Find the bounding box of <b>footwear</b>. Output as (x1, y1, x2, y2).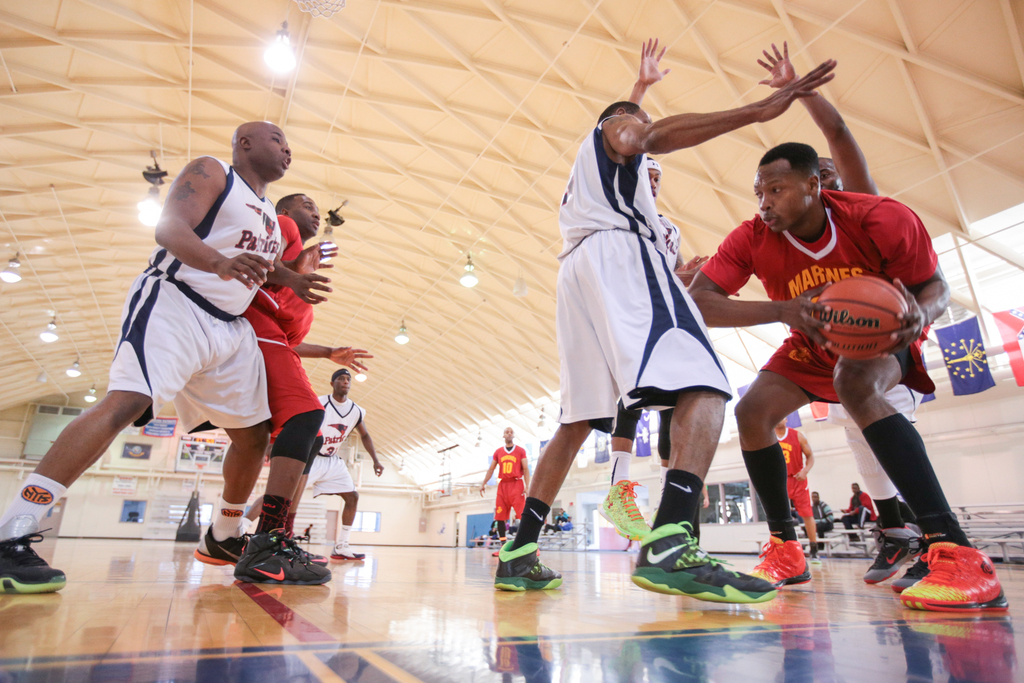
(0, 527, 67, 595).
